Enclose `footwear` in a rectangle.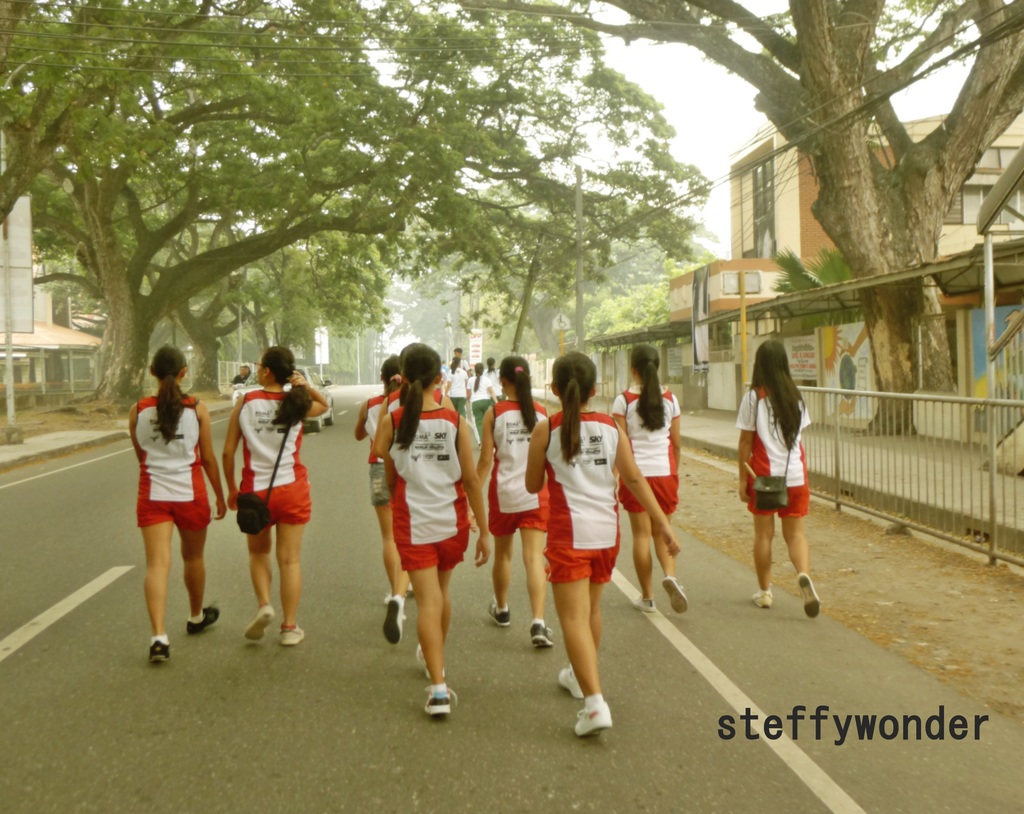
left=791, top=569, right=822, bottom=619.
